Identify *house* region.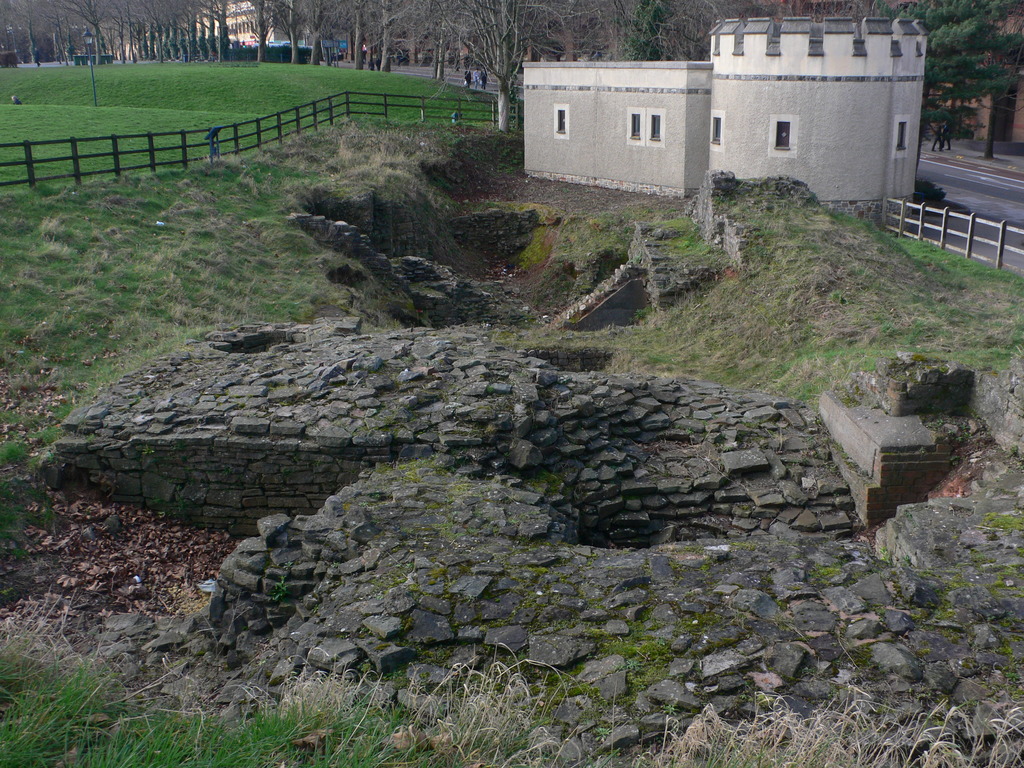
Region: (x1=507, y1=28, x2=885, y2=209).
